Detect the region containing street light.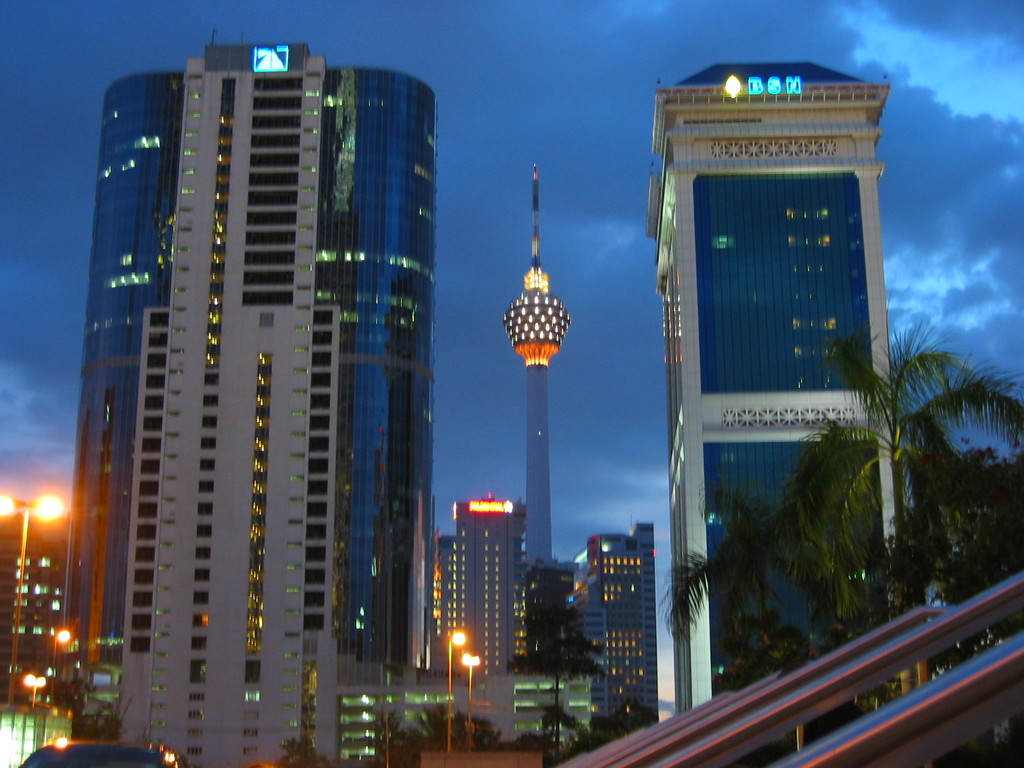
(21, 673, 54, 712).
